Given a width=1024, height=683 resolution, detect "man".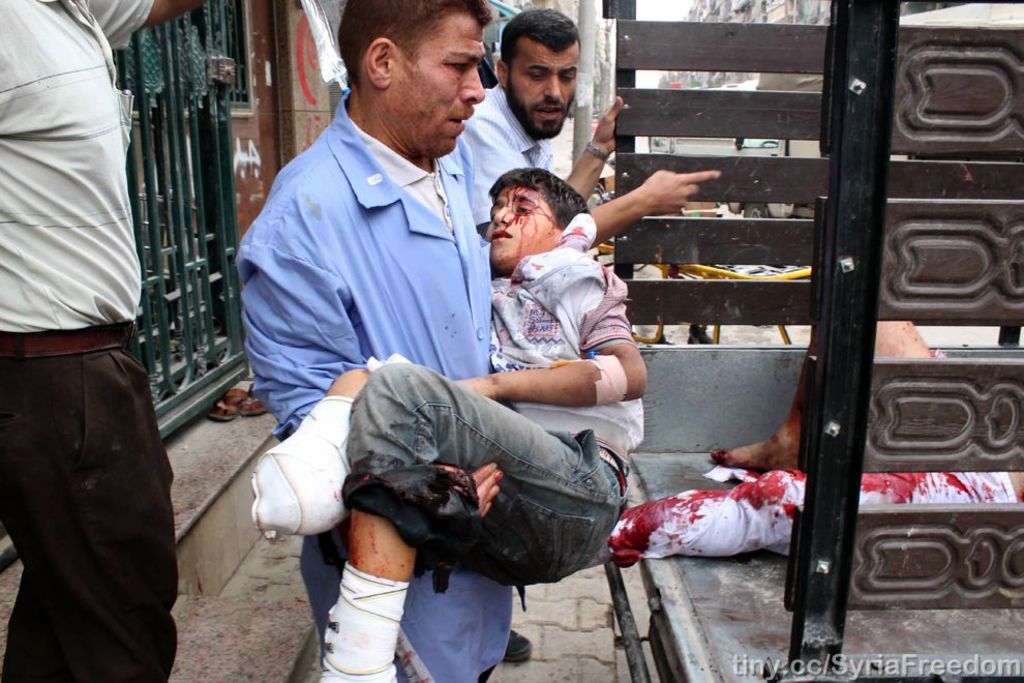
bbox=[451, 26, 718, 277].
